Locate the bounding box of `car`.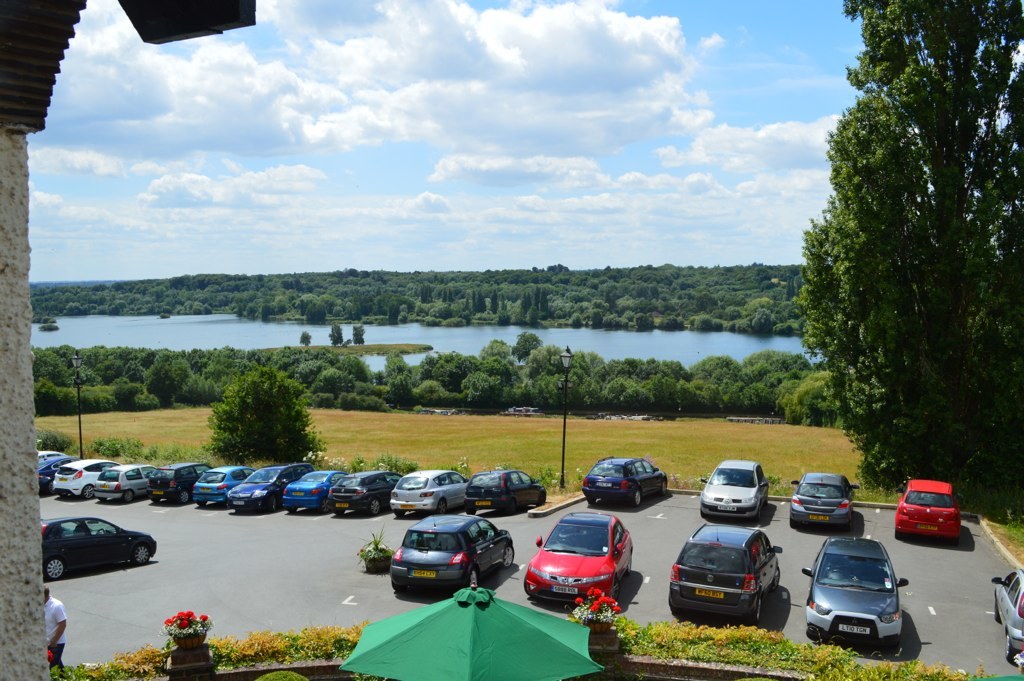
Bounding box: (702, 462, 769, 516).
